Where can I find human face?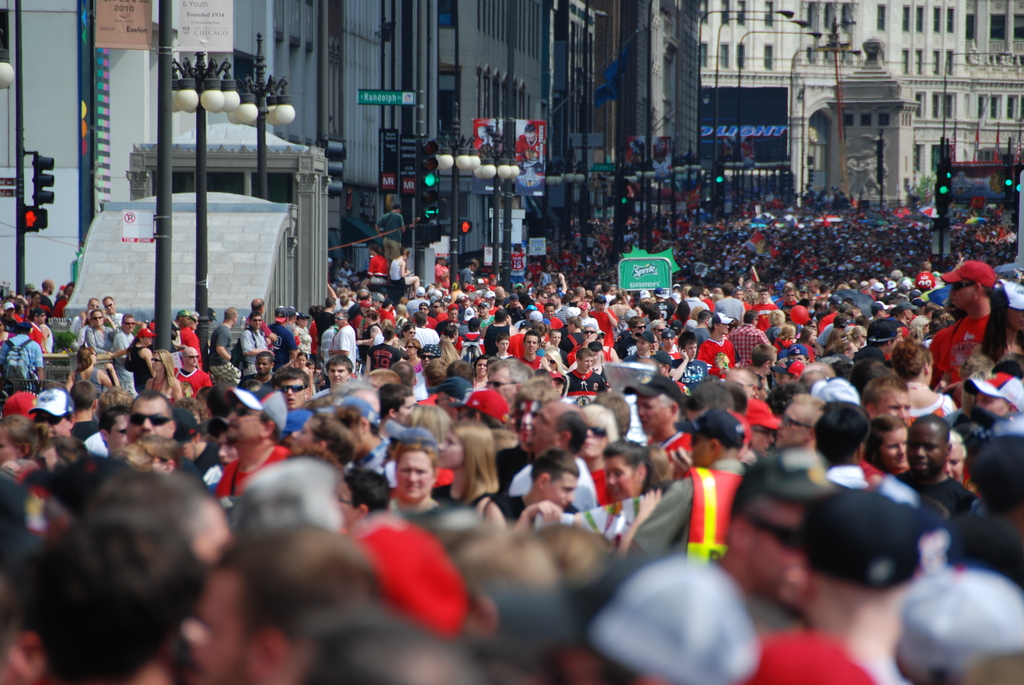
You can find it at [left=254, top=354, right=273, bottom=372].
